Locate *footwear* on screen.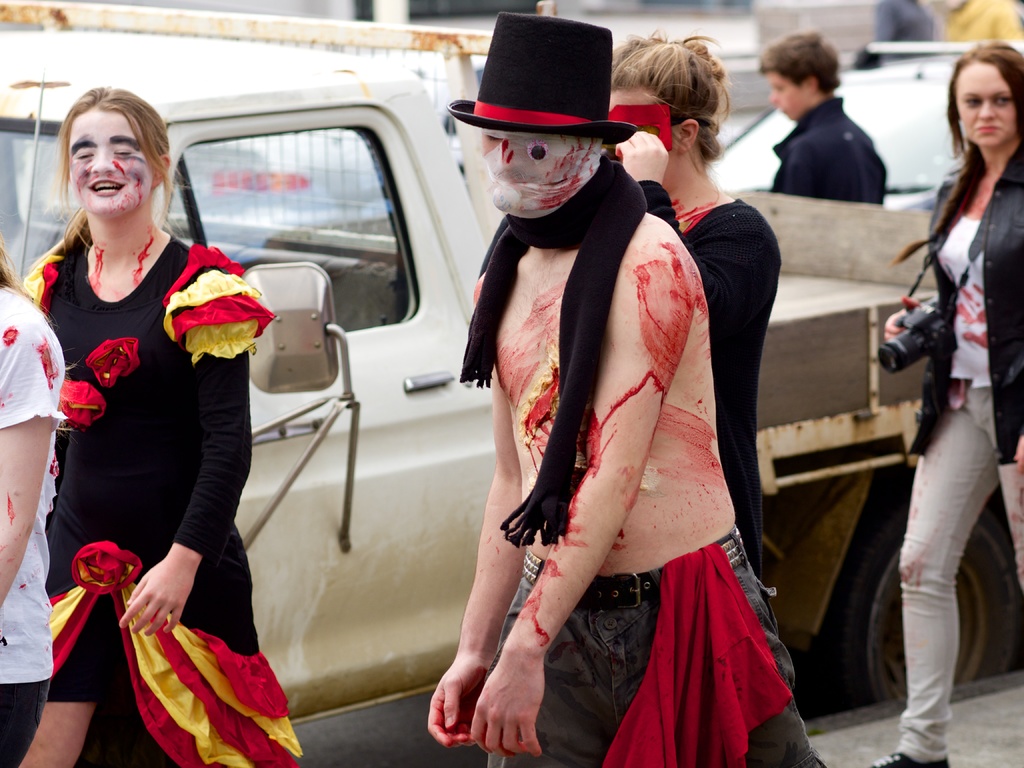
On screen at box(867, 746, 955, 767).
